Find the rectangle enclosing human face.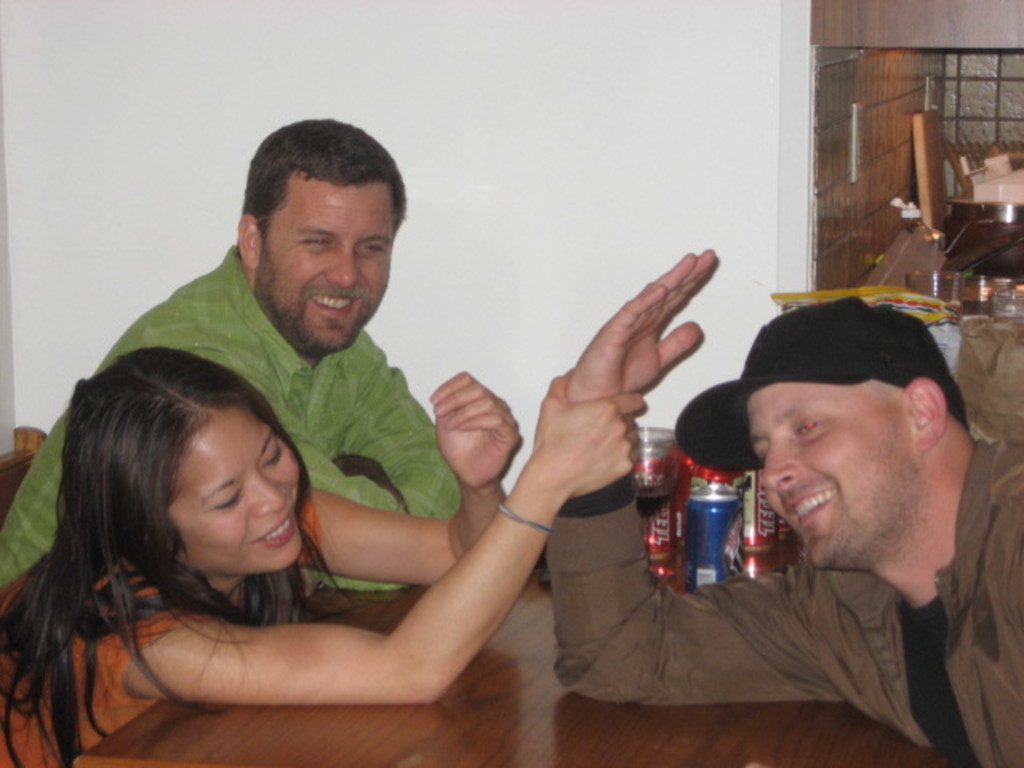
x1=261, y1=170, x2=394, y2=349.
